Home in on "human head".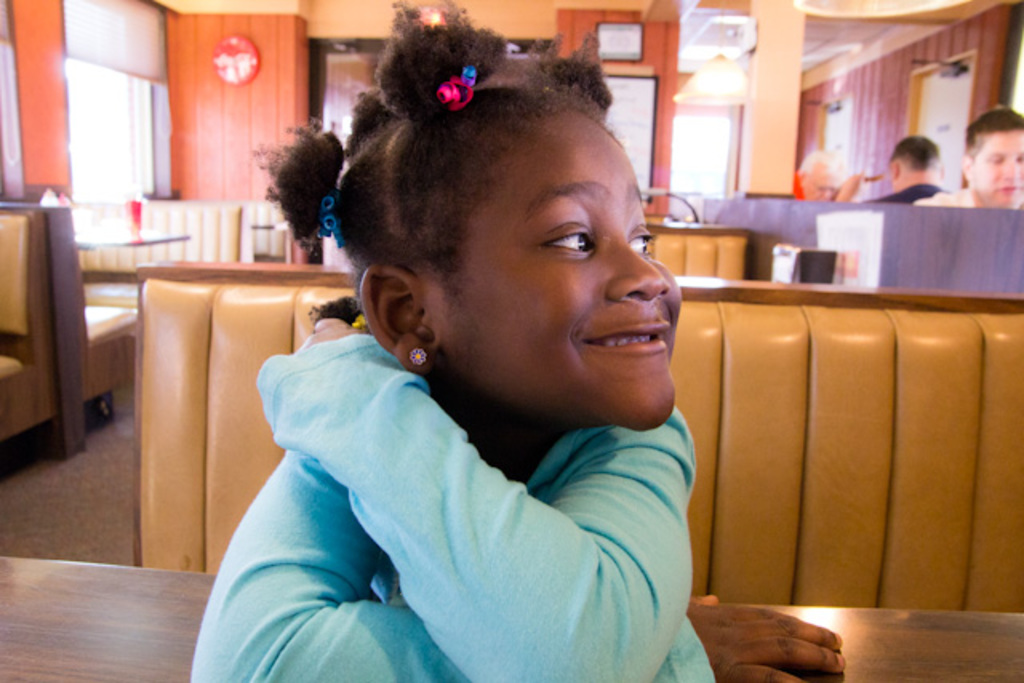
Homed in at rect(334, 42, 677, 411).
